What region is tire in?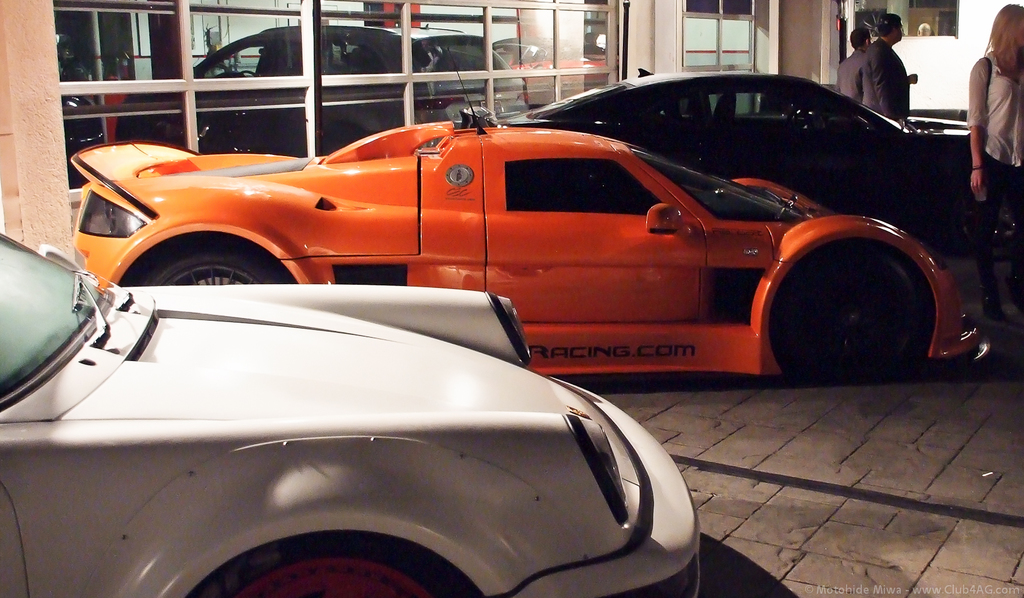
box(154, 252, 273, 287).
